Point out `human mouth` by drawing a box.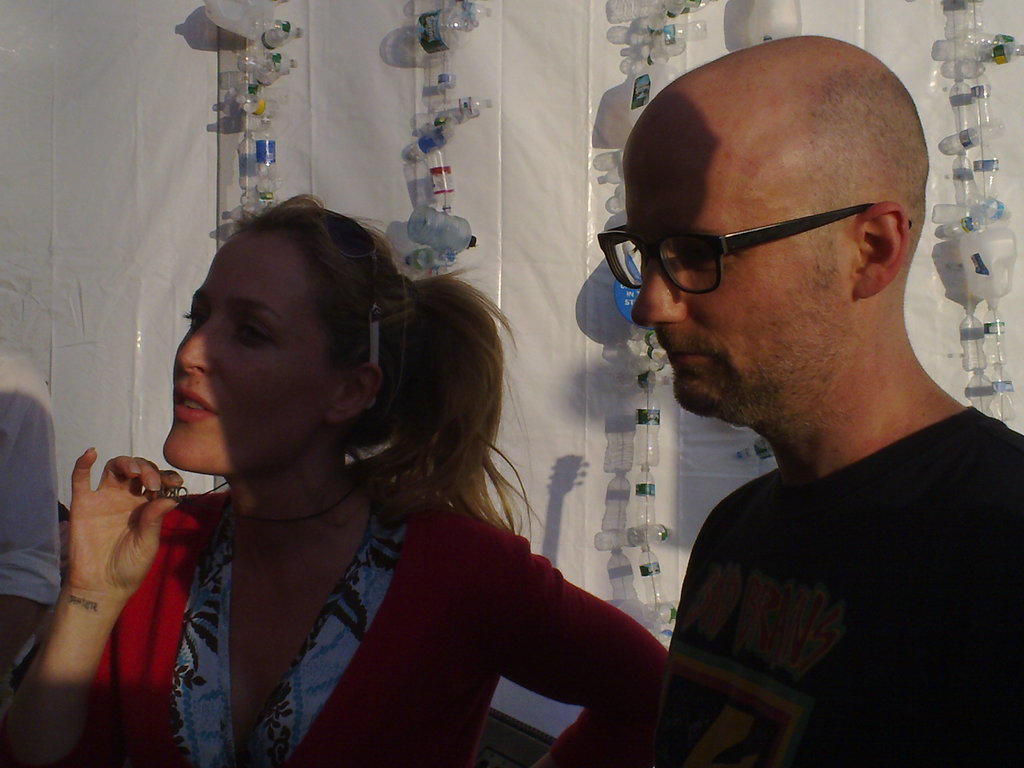
[x1=172, y1=386, x2=212, y2=422].
